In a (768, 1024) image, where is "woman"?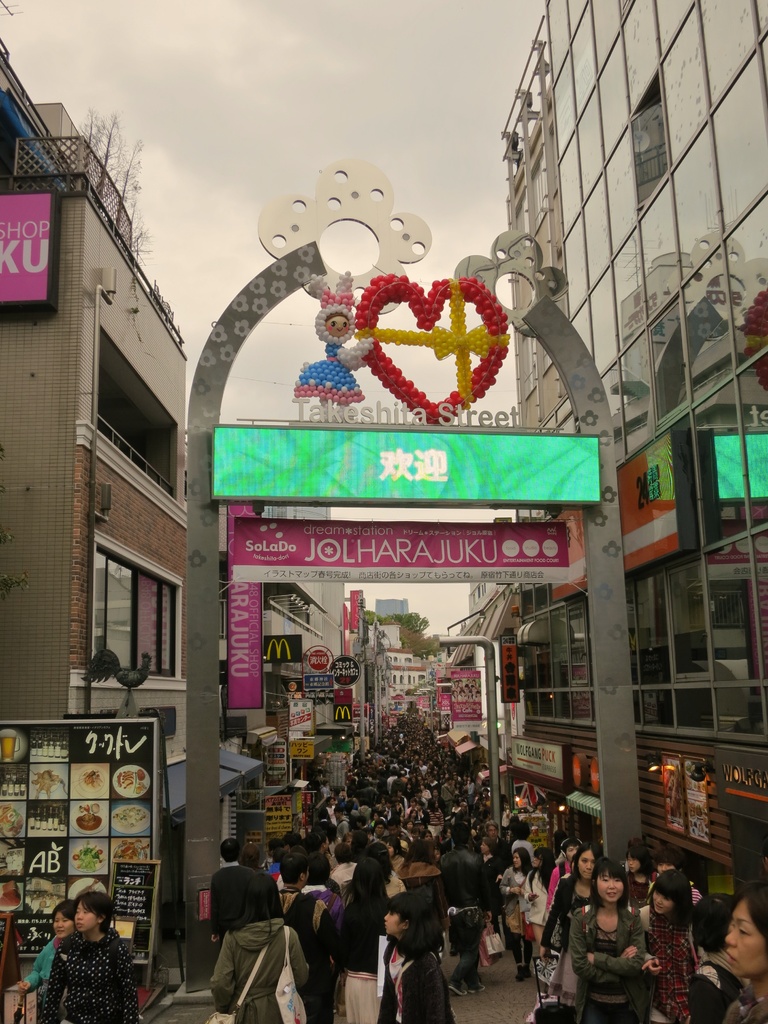
select_region(378, 899, 455, 1023).
